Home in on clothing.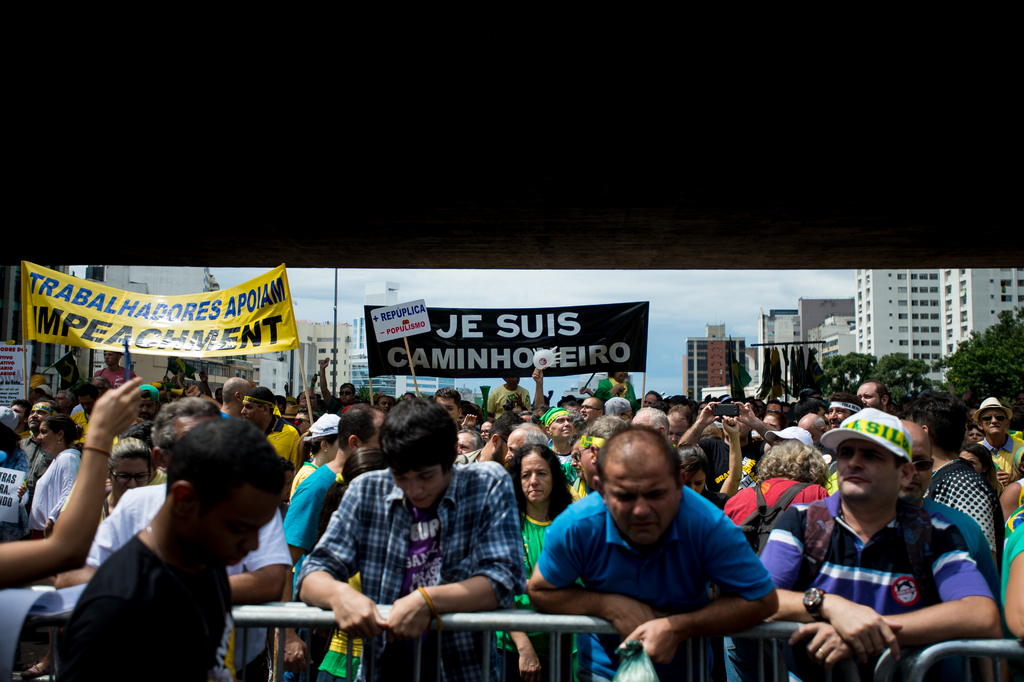
Homed in at [472,380,532,416].
